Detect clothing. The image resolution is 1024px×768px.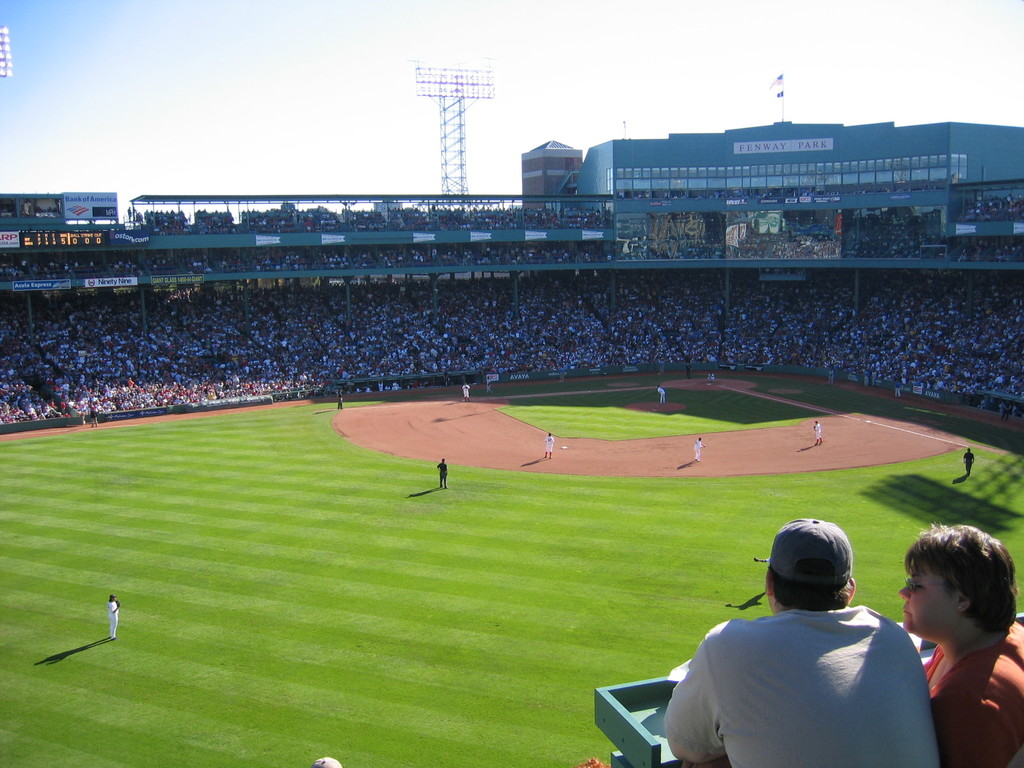
locate(650, 595, 953, 767).
